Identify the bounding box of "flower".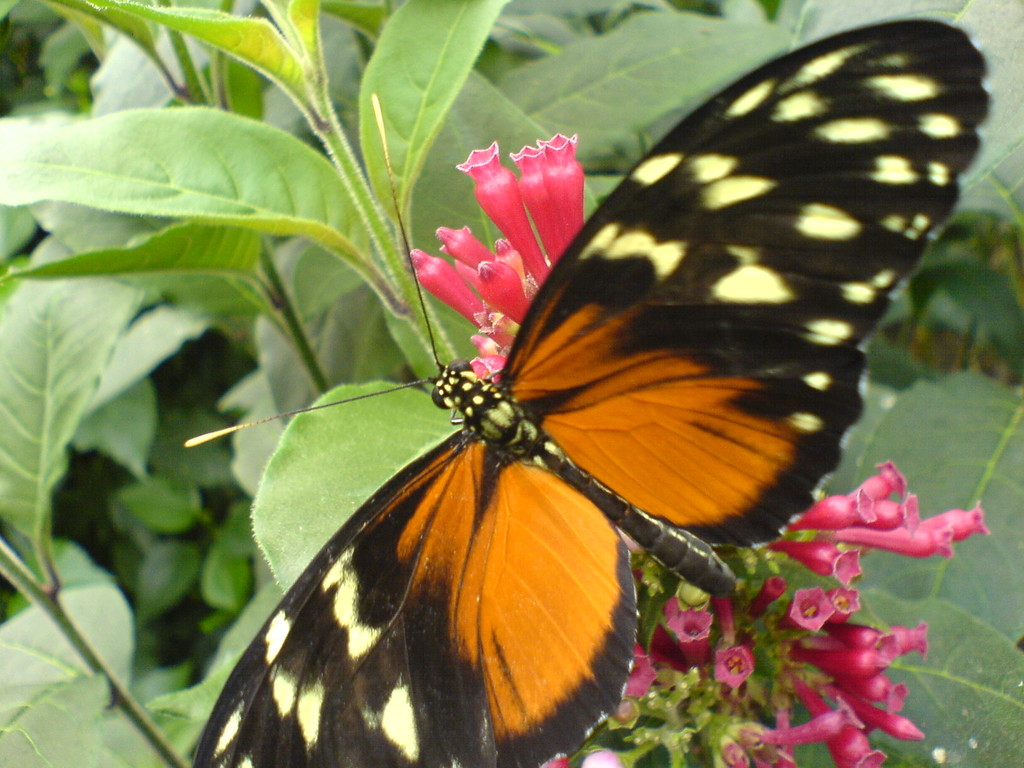
<bbox>513, 134, 586, 262</bbox>.
